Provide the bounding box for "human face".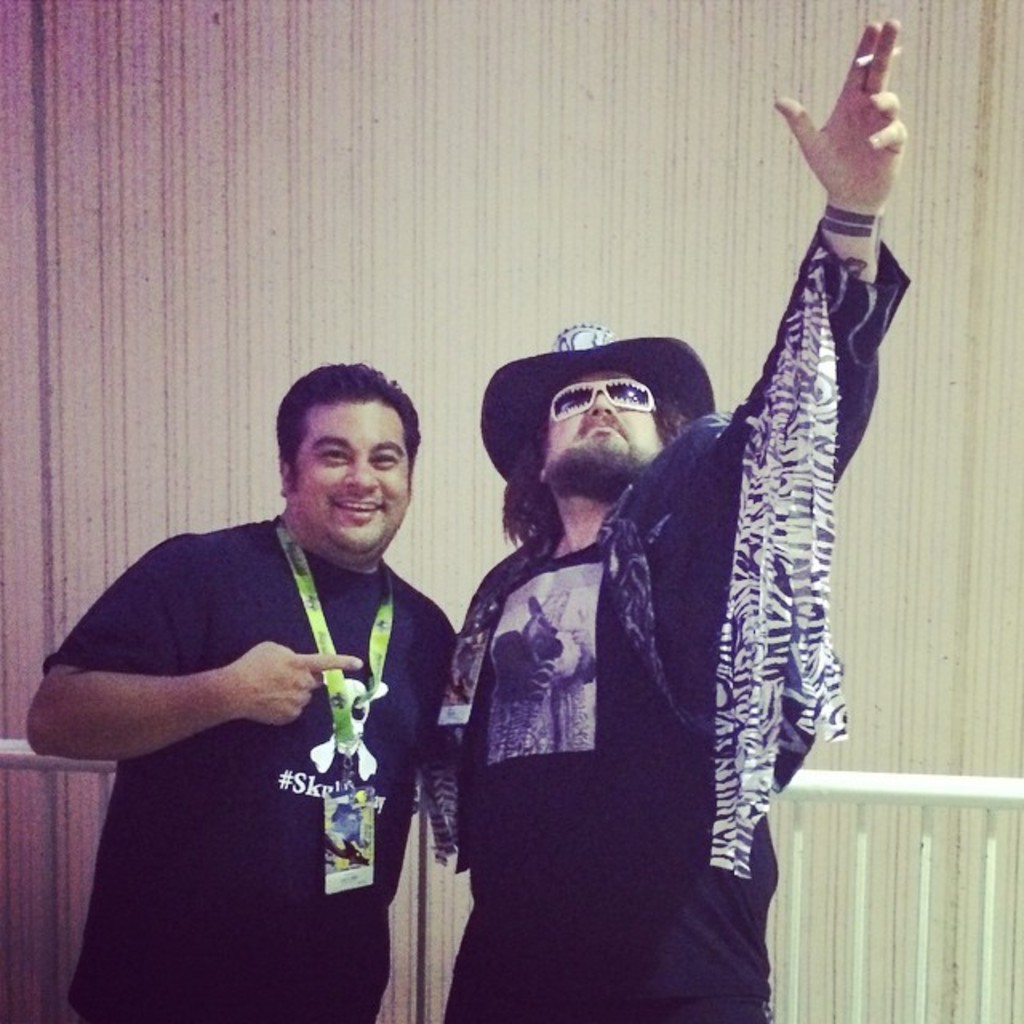
526,366,667,499.
